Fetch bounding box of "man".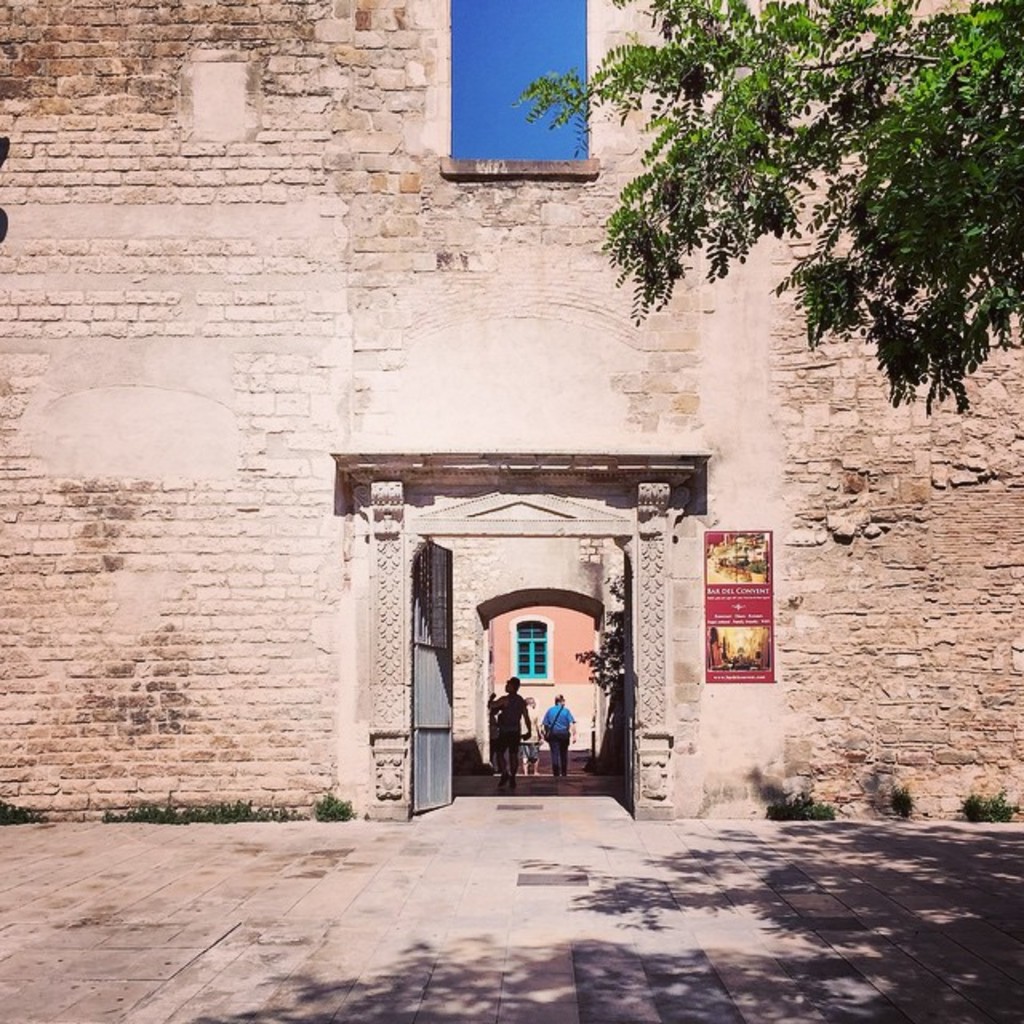
Bbox: 470,667,549,779.
